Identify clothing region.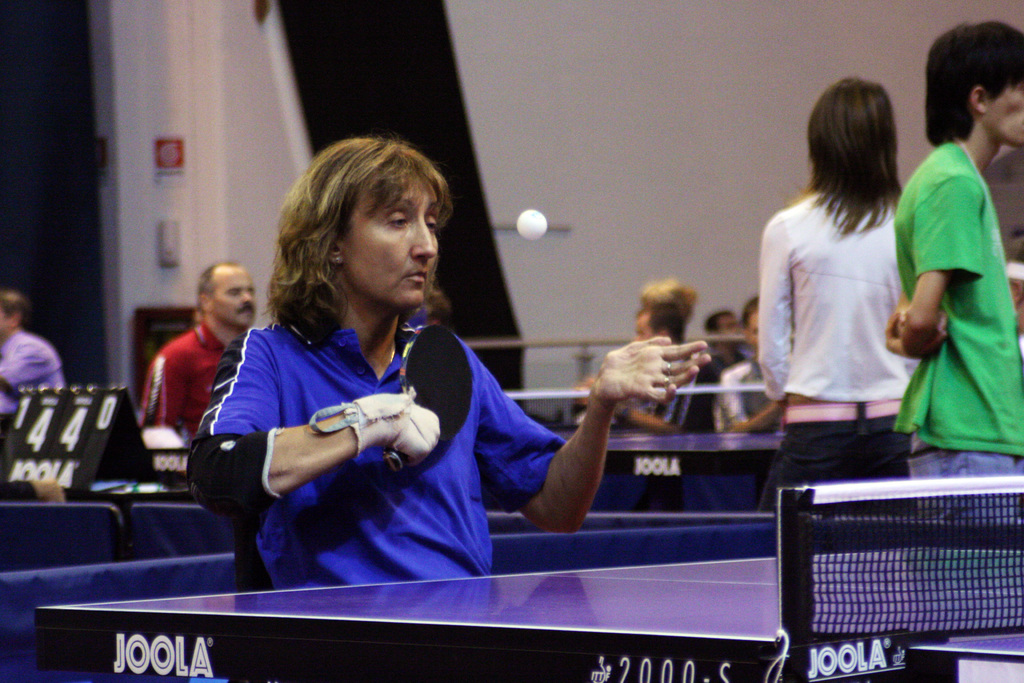
Region: pyautogui.locateOnScreen(0, 333, 73, 409).
